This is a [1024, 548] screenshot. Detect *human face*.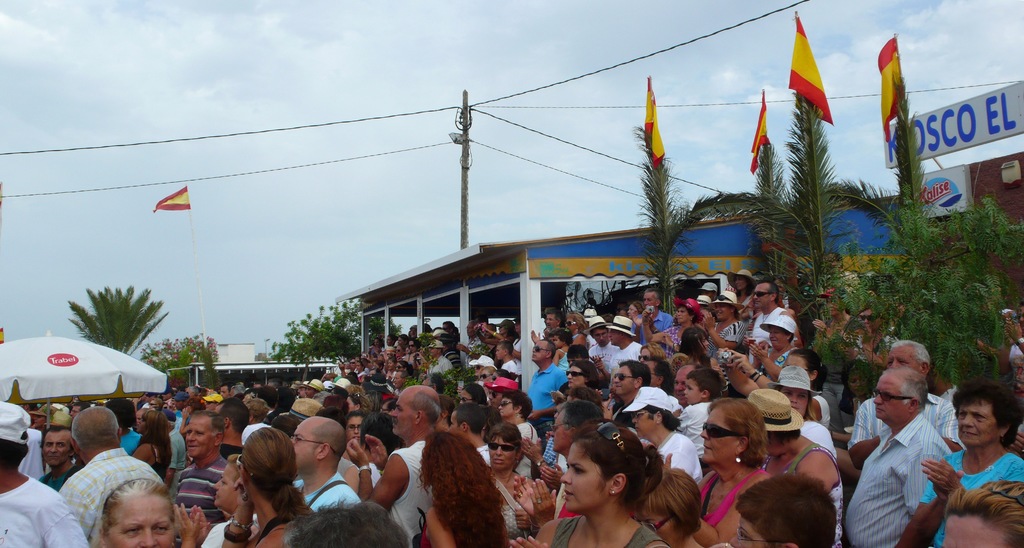
{"left": 346, "top": 395, "right": 355, "bottom": 409}.
